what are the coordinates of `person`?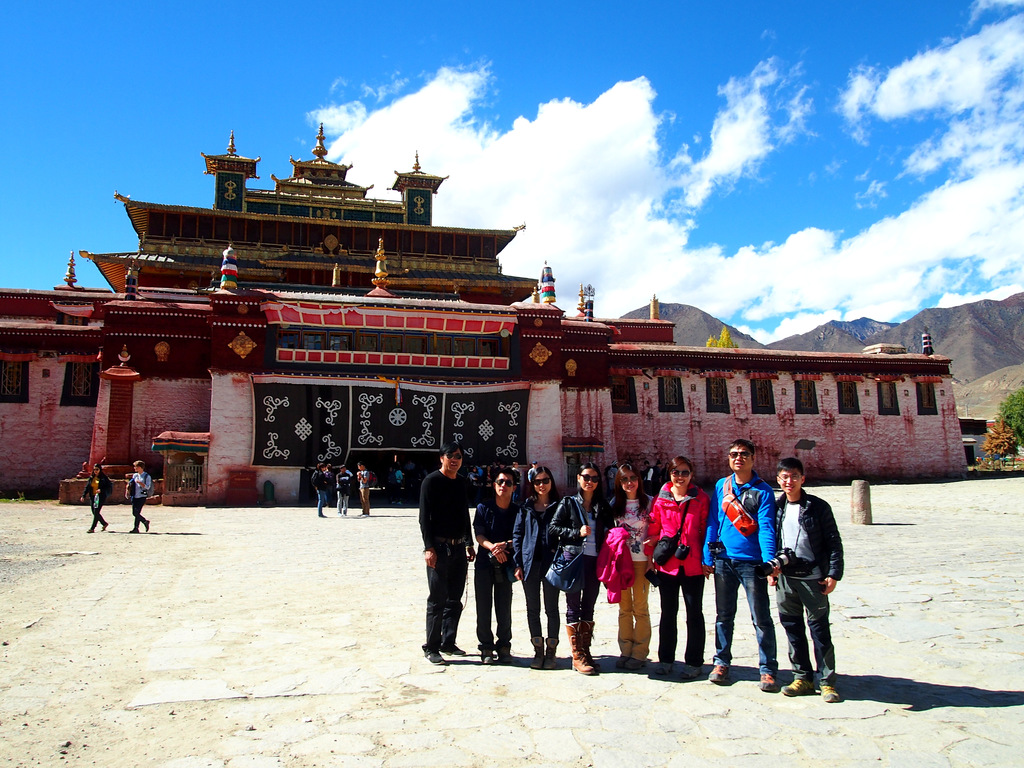
locate(703, 447, 773, 696).
